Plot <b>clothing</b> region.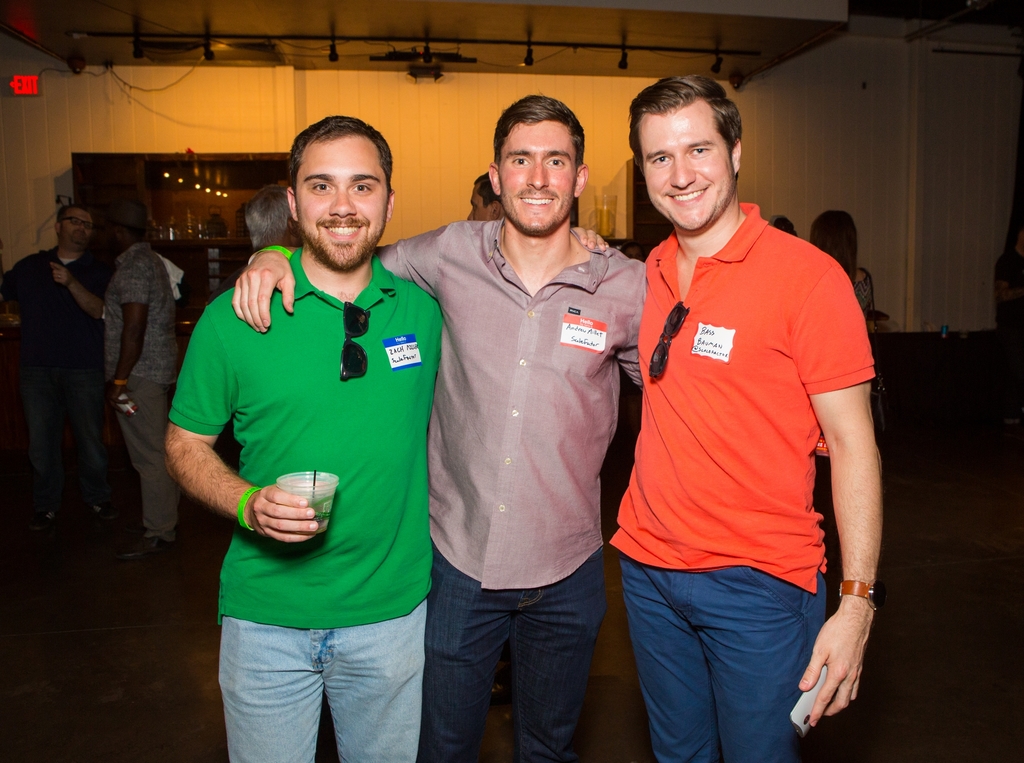
Plotted at locate(97, 241, 191, 536).
